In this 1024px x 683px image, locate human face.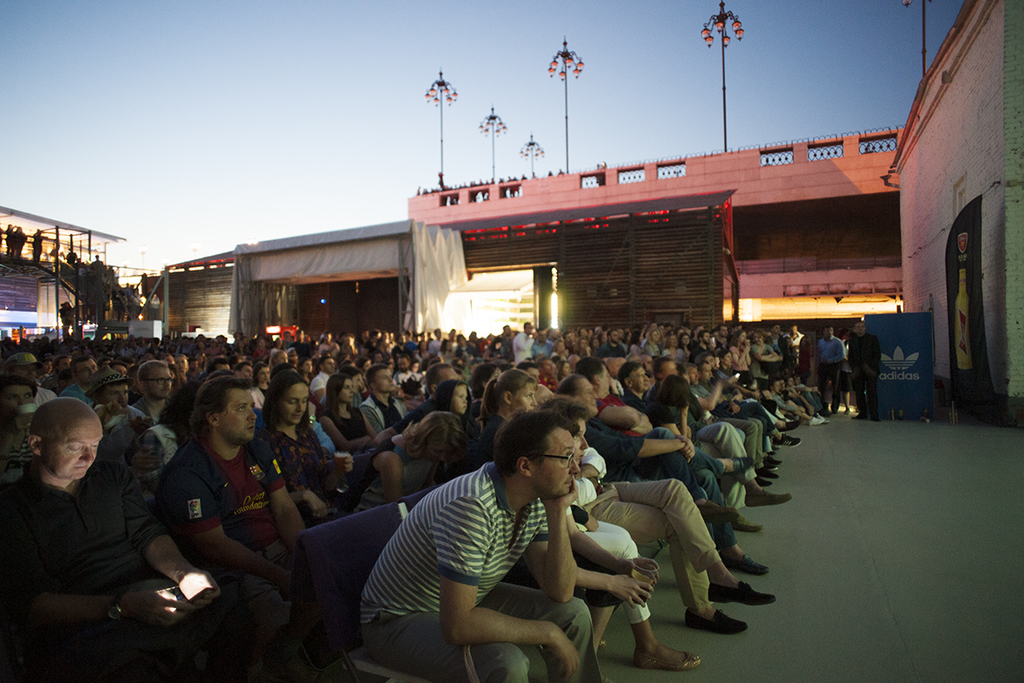
Bounding box: <box>577,380,598,411</box>.
